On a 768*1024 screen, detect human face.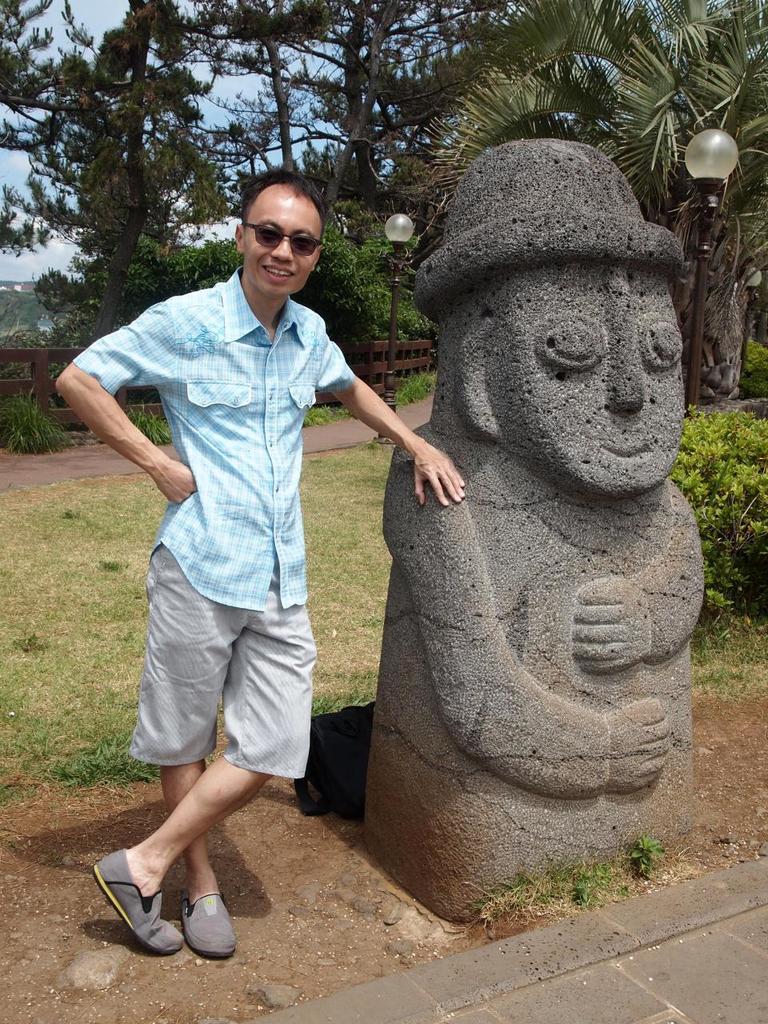
box=[486, 265, 683, 498].
